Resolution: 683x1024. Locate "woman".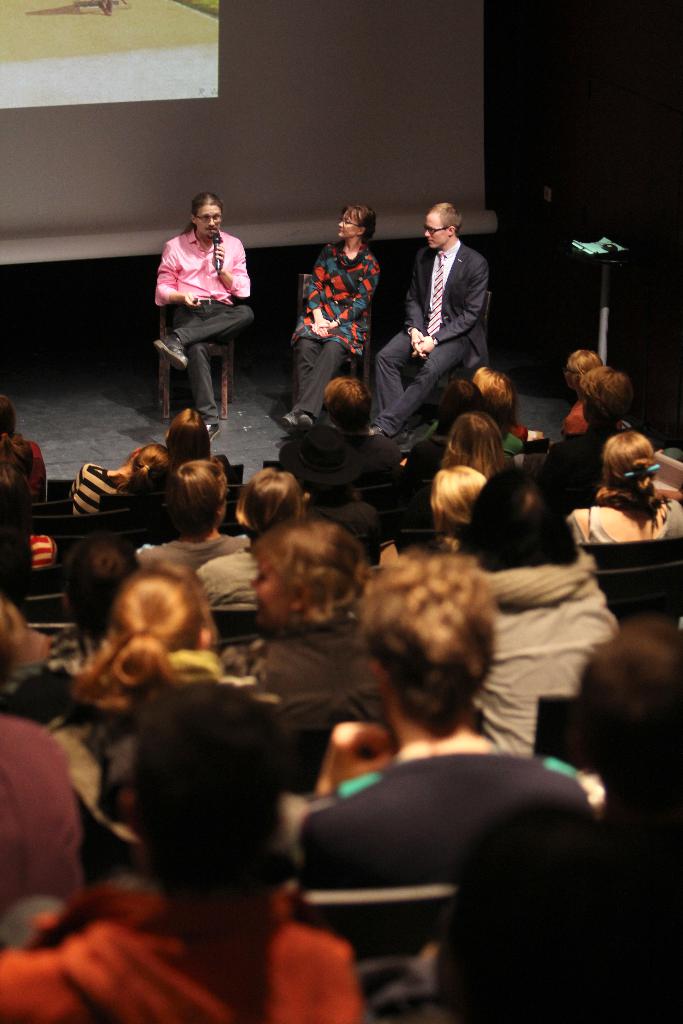
0:394:45:504.
